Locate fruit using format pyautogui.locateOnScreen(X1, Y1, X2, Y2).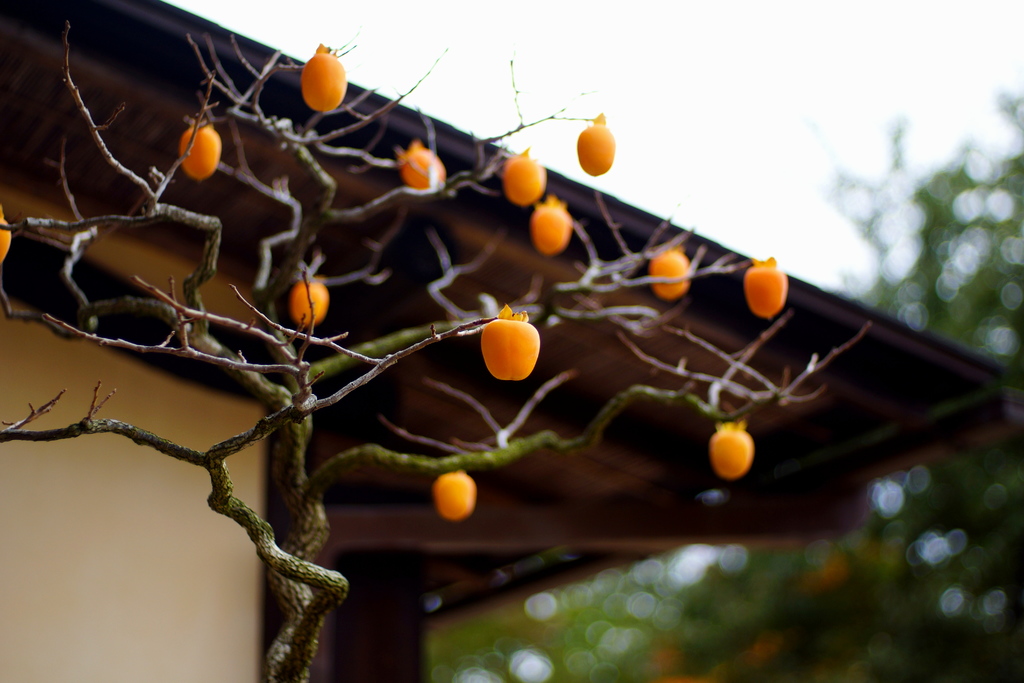
pyautogui.locateOnScreen(482, 304, 545, 382).
